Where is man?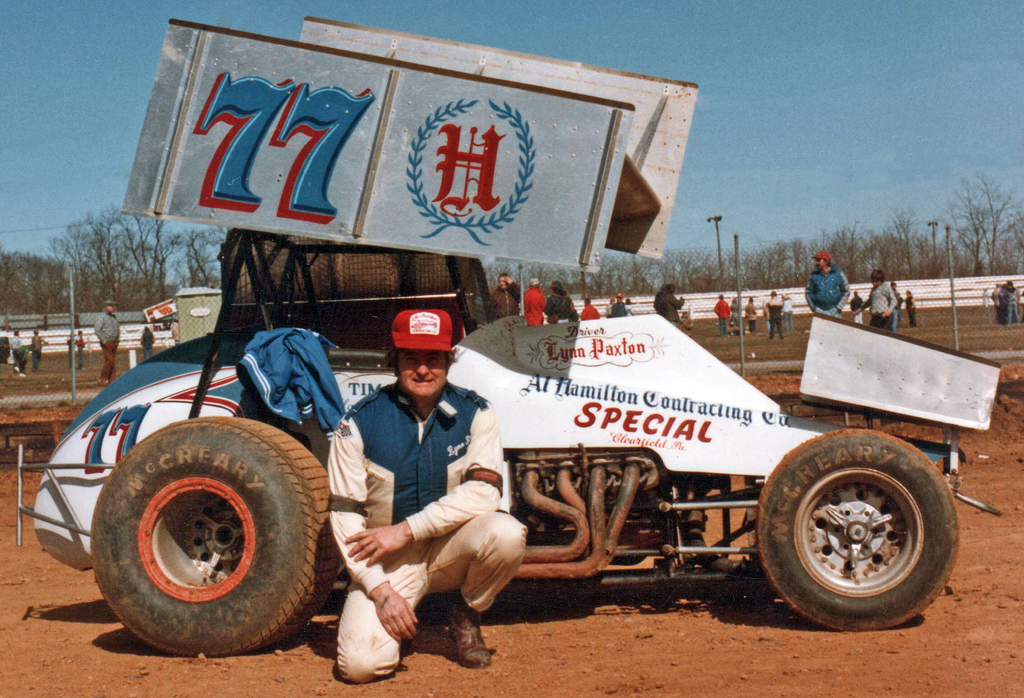
left=100, top=295, right=132, bottom=384.
